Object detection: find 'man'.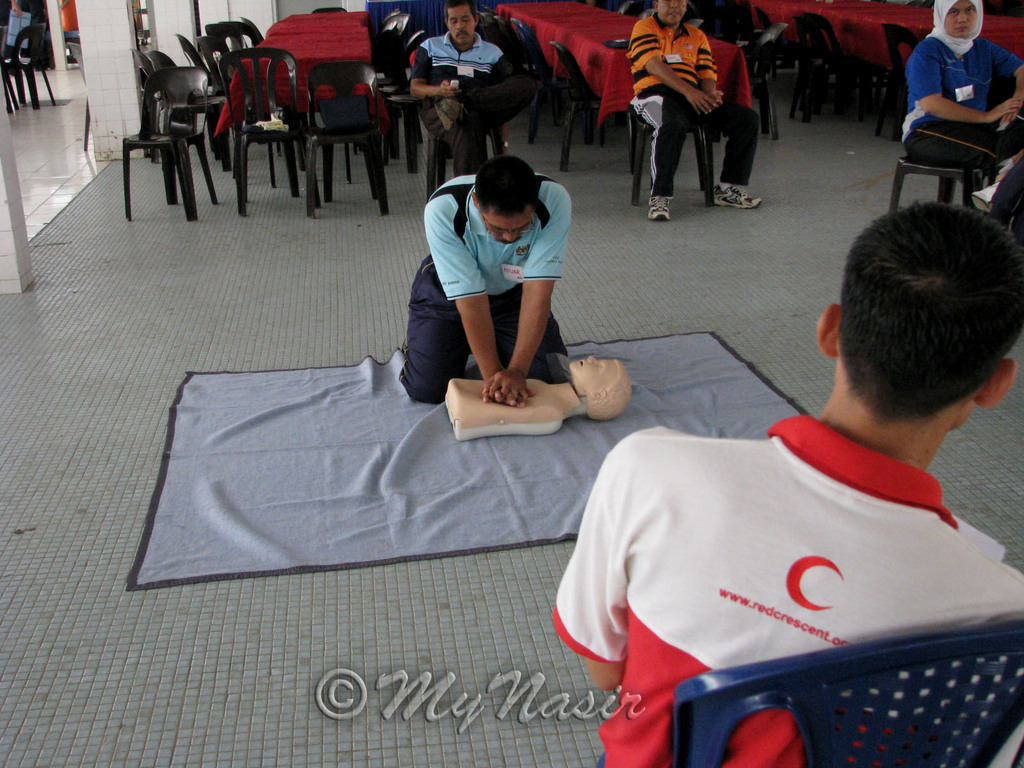
x1=389, y1=144, x2=608, y2=420.
